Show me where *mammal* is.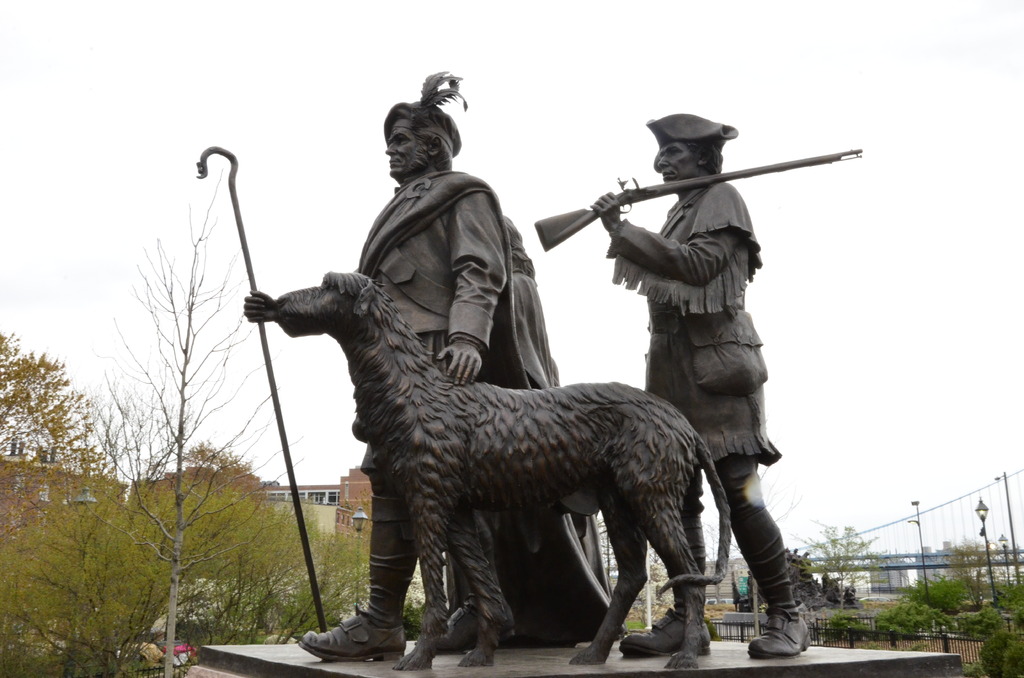
*mammal* is at detection(236, 81, 559, 654).
